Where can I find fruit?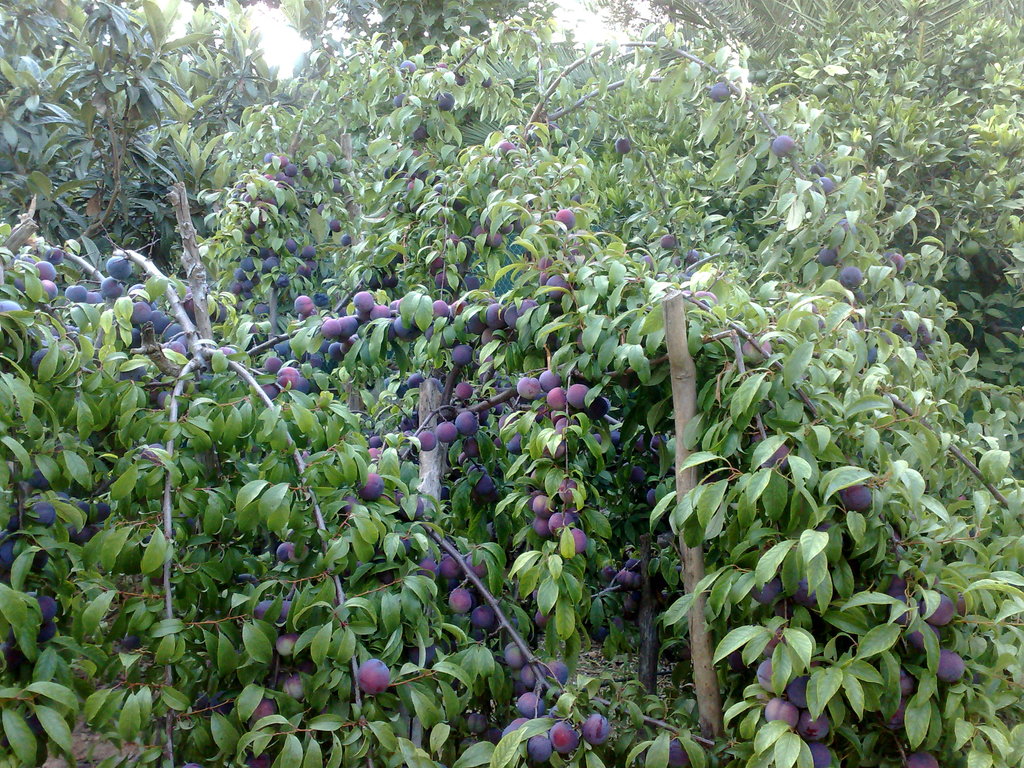
You can find it at Rect(816, 243, 841, 267).
